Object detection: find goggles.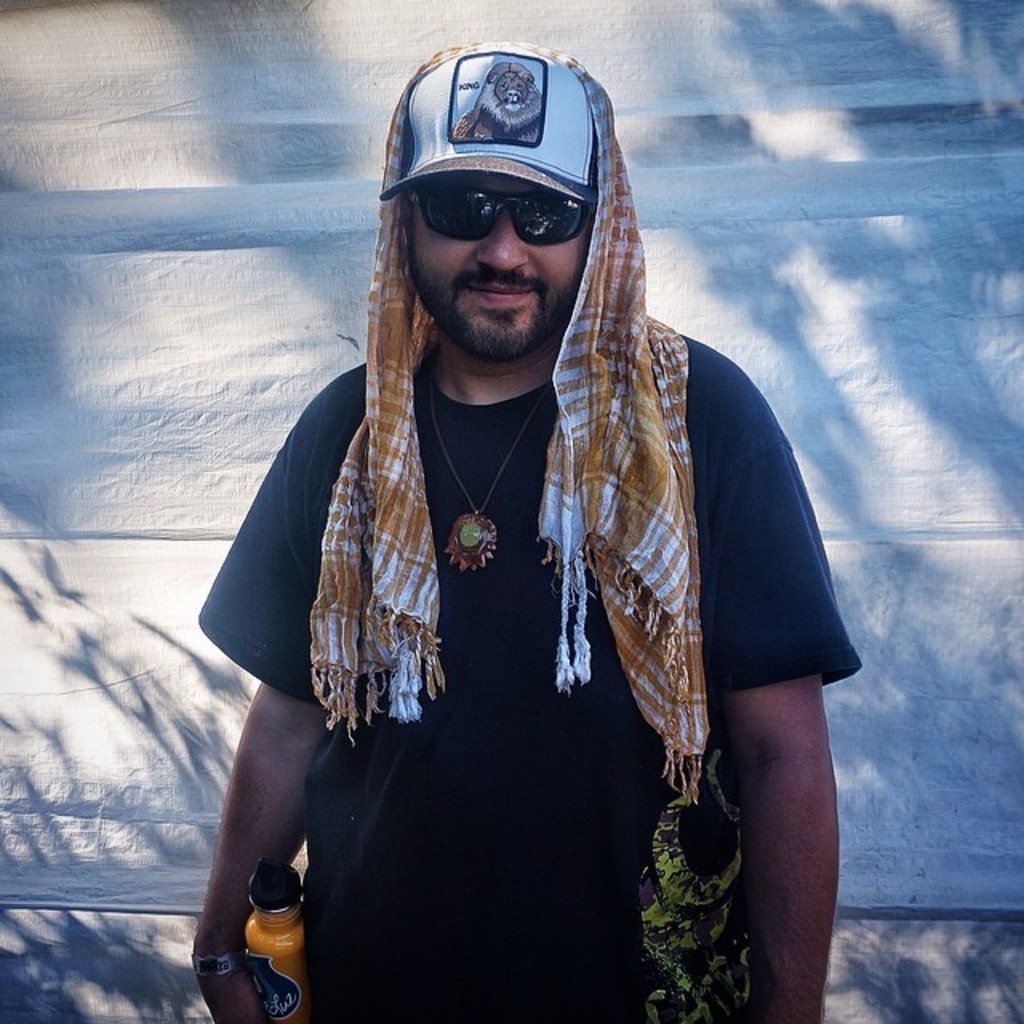
rect(406, 179, 595, 245).
